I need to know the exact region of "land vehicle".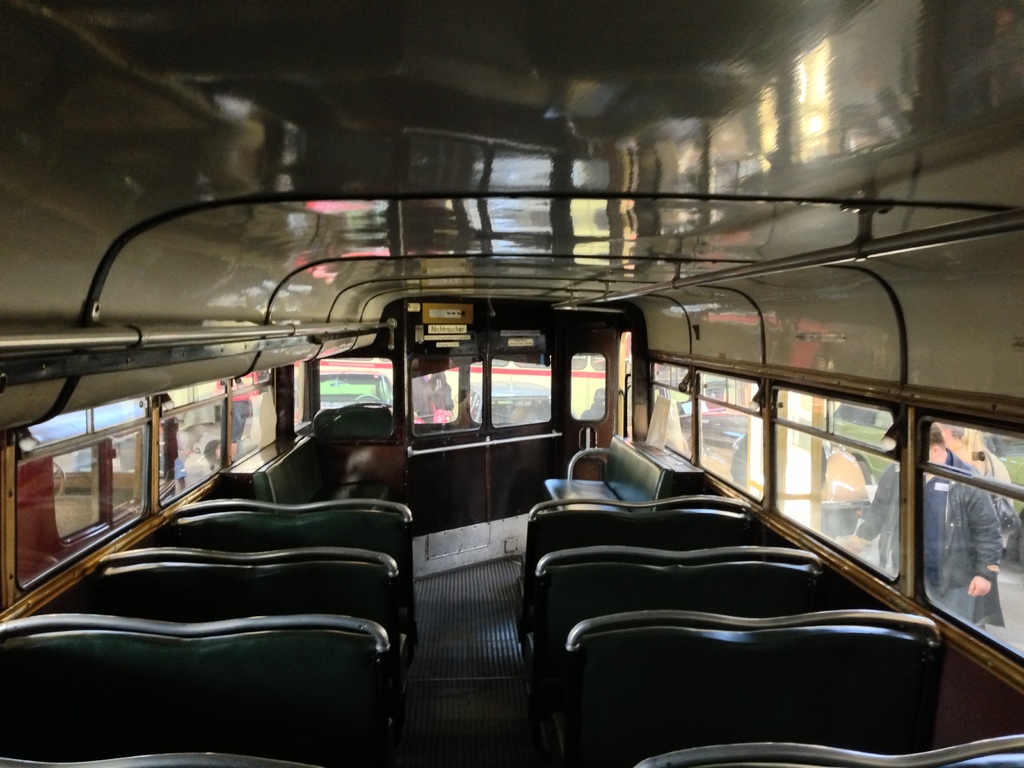
Region: BBox(13, 123, 1011, 755).
